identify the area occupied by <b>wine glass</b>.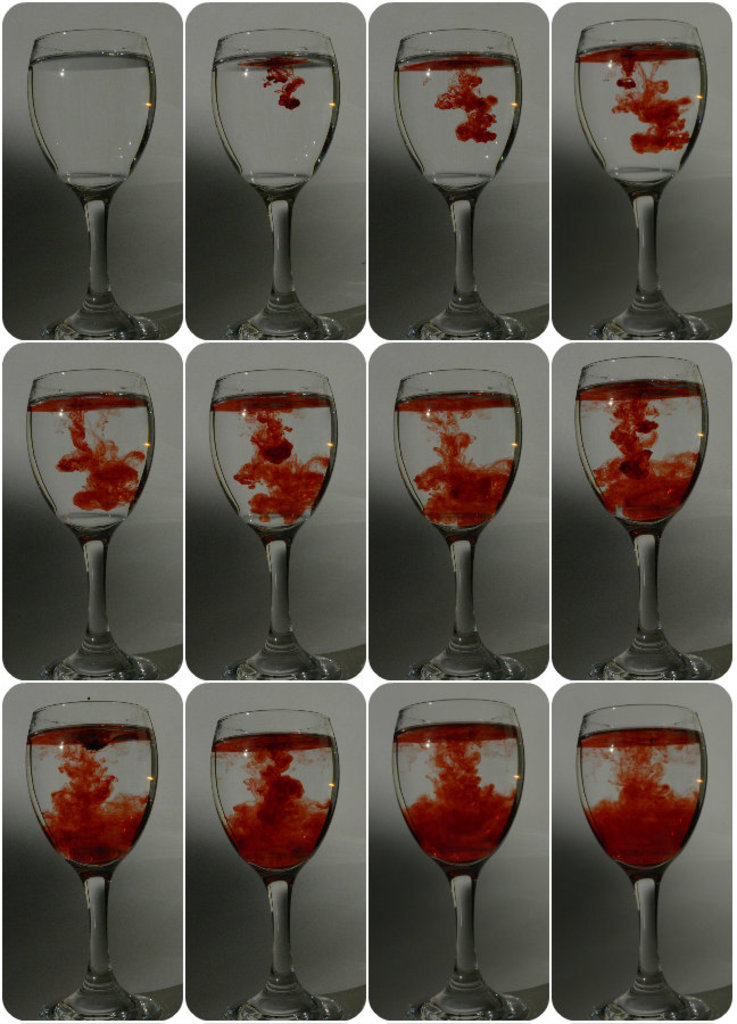
Area: {"x1": 574, "y1": 711, "x2": 706, "y2": 1023}.
